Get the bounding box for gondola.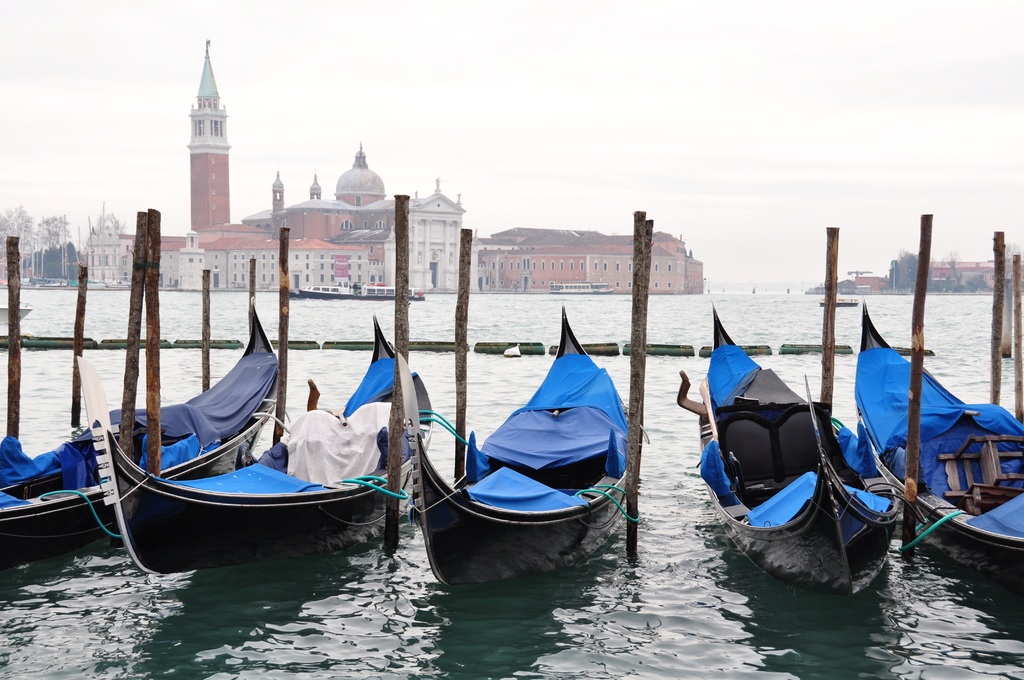
{"left": 390, "top": 296, "right": 641, "bottom": 588}.
